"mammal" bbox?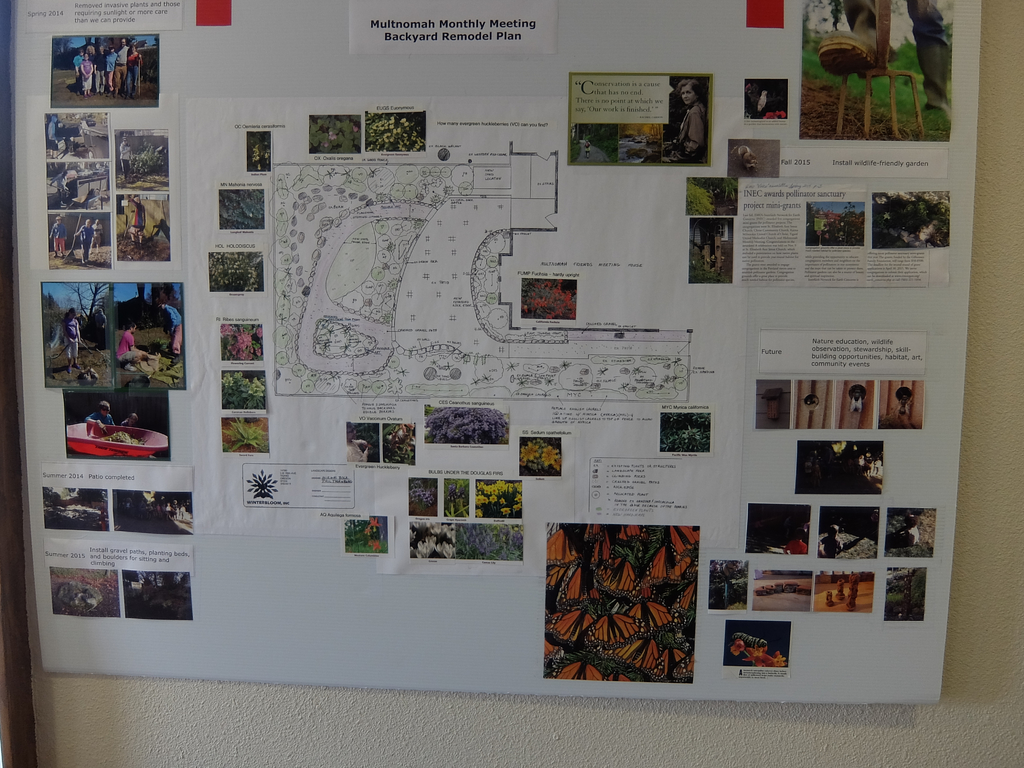
113 325 144 371
